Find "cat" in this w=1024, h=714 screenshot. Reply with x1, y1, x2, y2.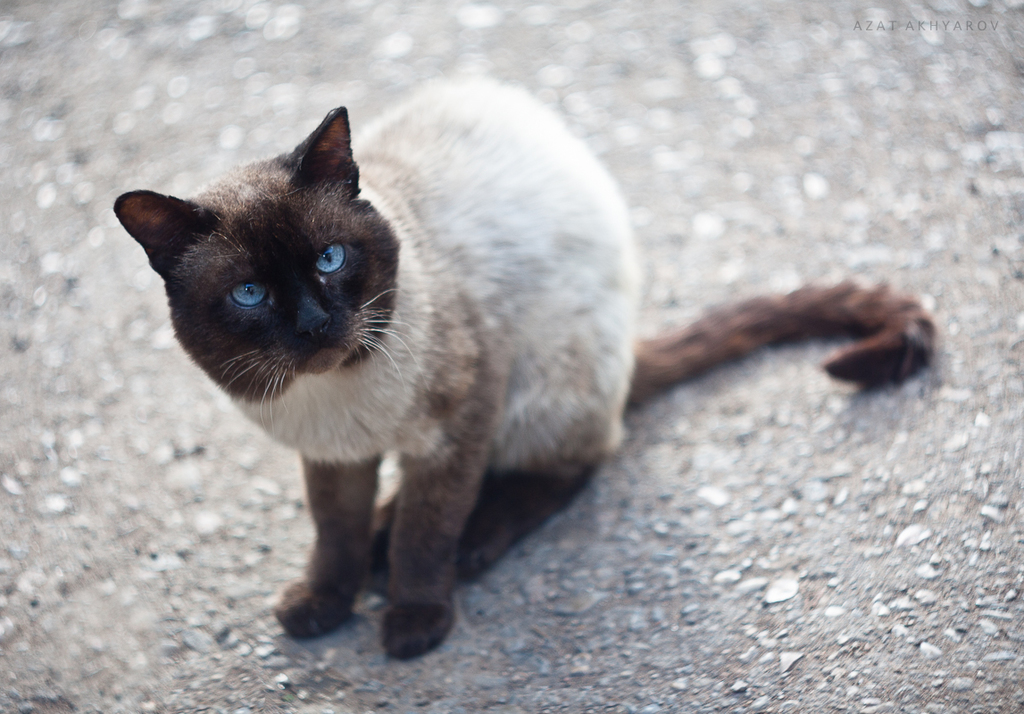
112, 69, 937, 661.
